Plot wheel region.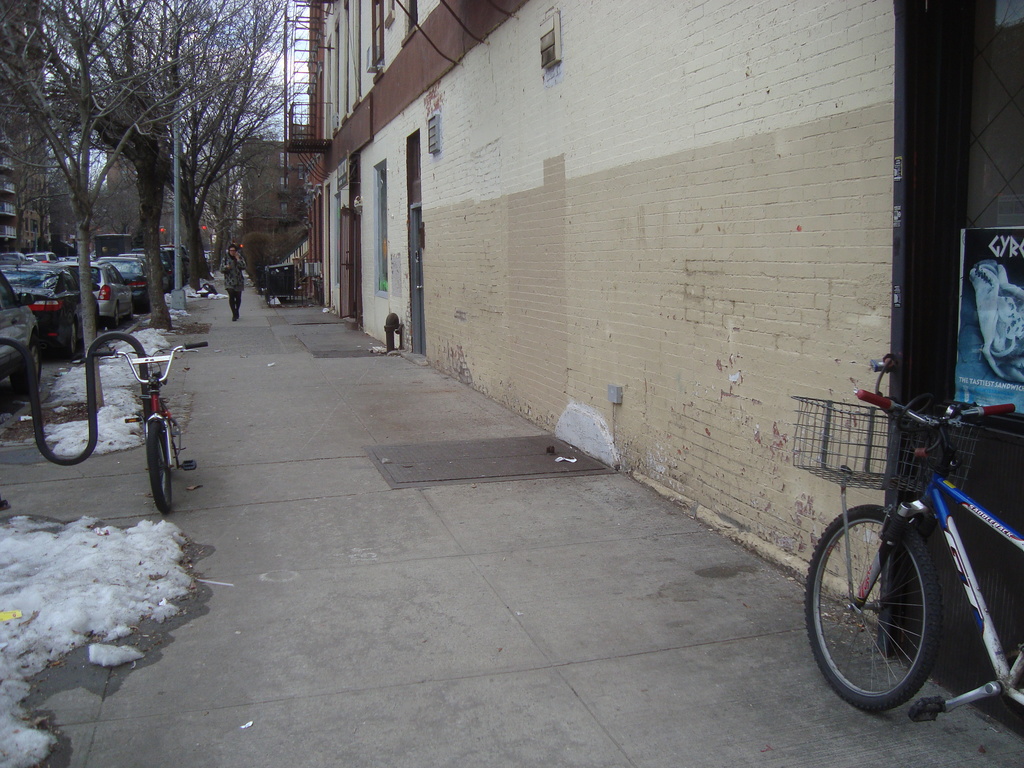
Plotted at locate(128, 303, 134, 321).
